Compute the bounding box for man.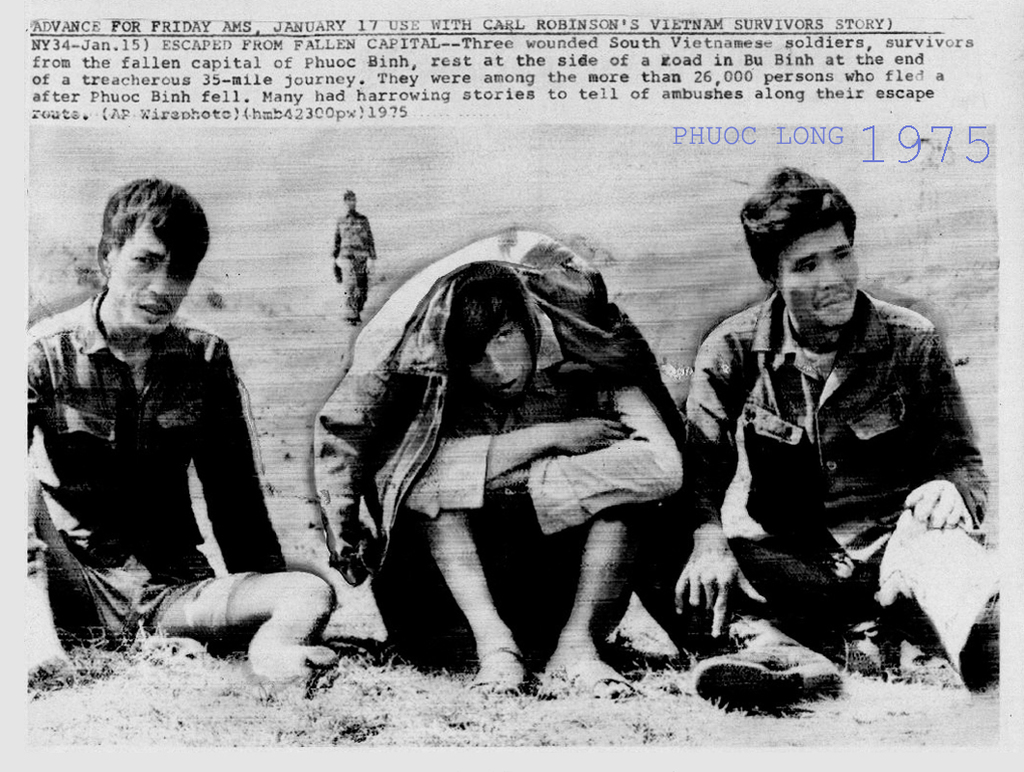
bbox=[627, 164, 1000, 714].
